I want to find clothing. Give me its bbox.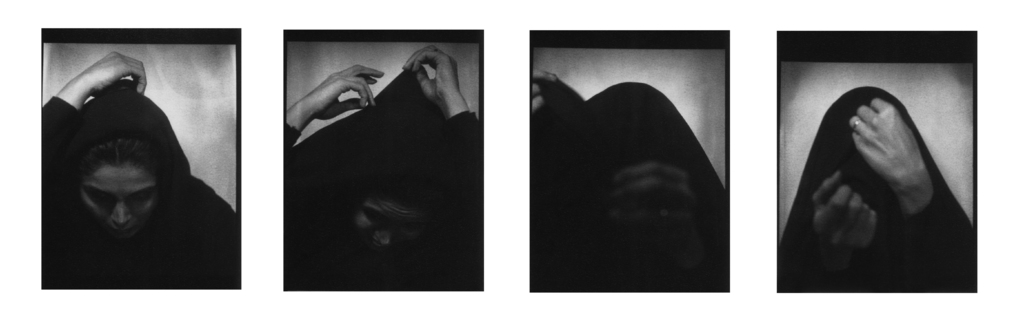
[518,67,730,293].
